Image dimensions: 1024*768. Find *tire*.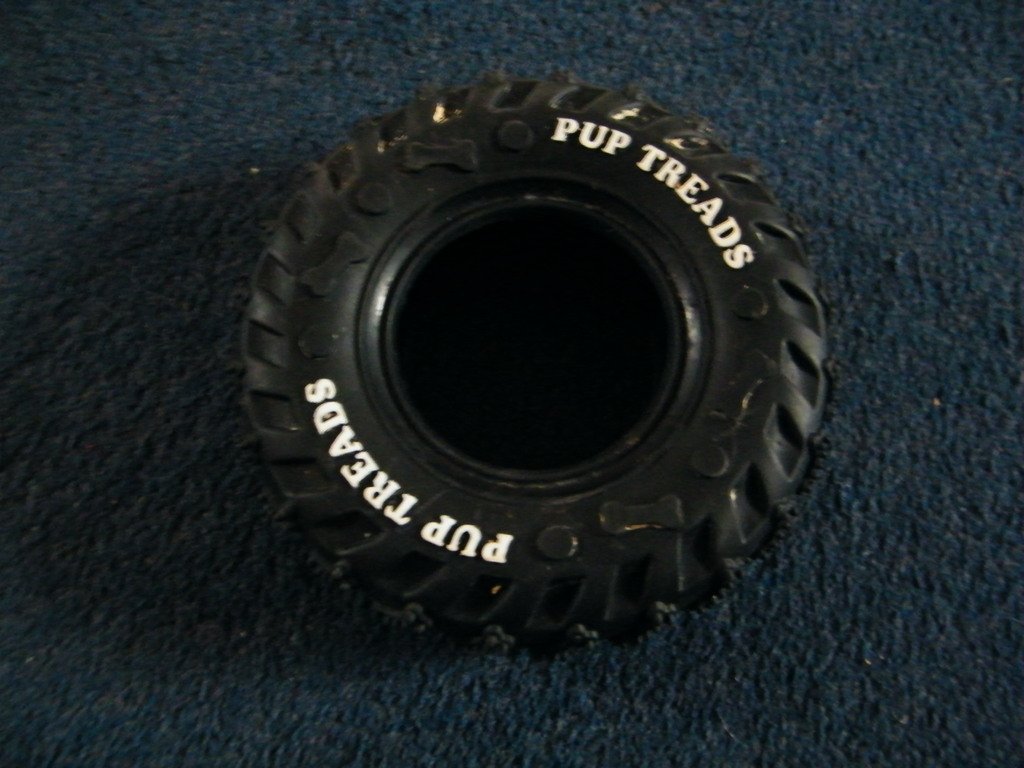
236, 72, 841, 655.
